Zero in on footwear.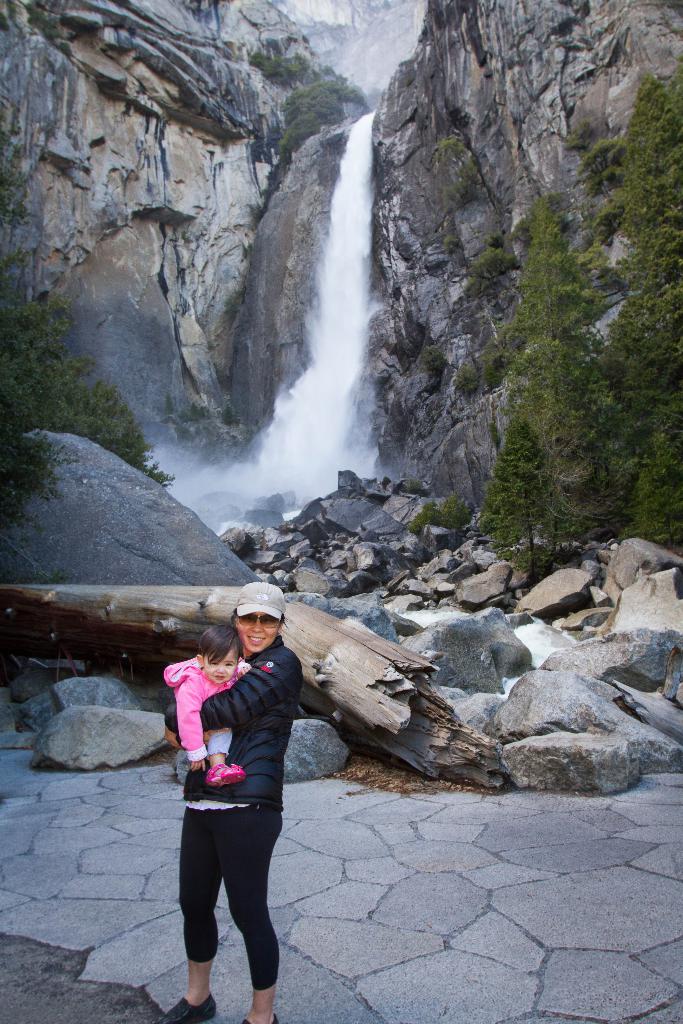
Zeroed in: [157, 993, 217, 1023].
